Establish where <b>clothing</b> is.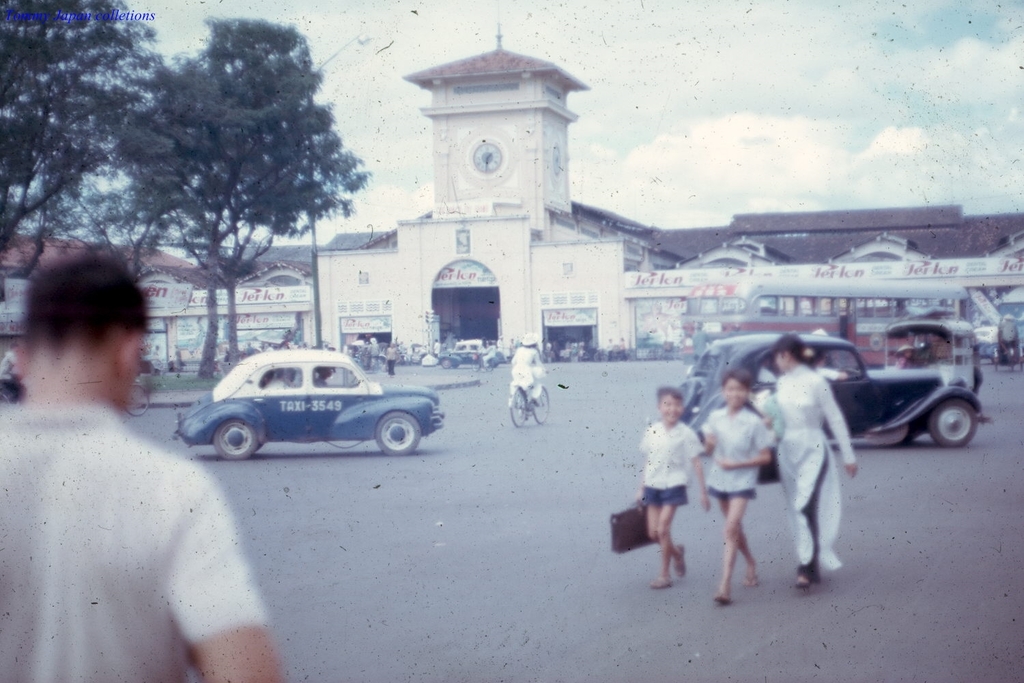
Established at (left=507, top=344, right=547, bottom=400).
